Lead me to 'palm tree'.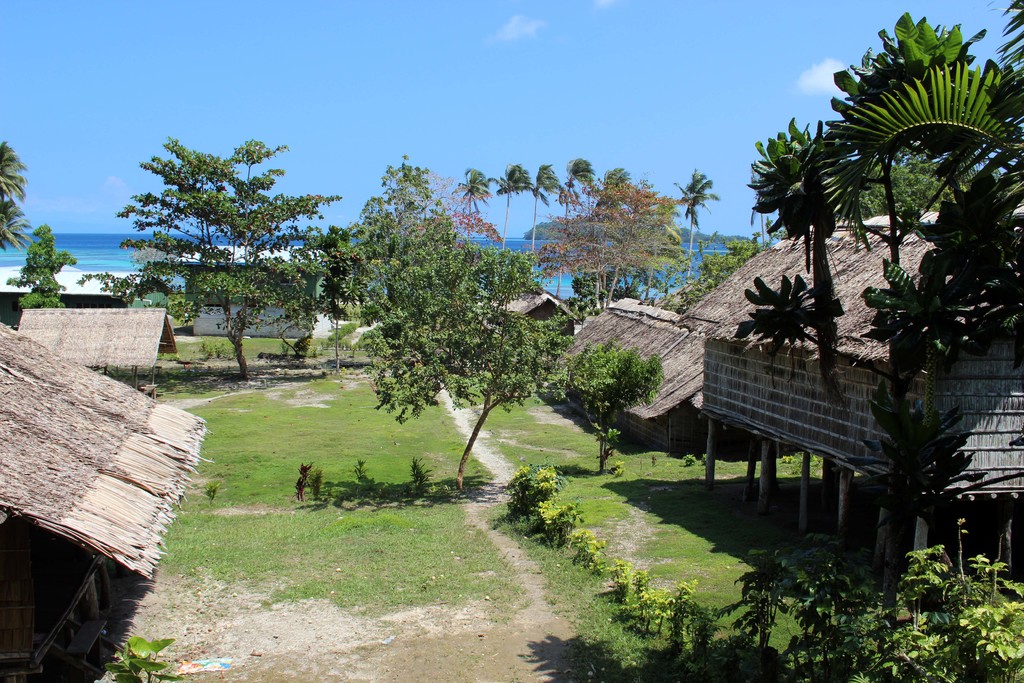
Lead to rect(599, 163, 630, 240).
